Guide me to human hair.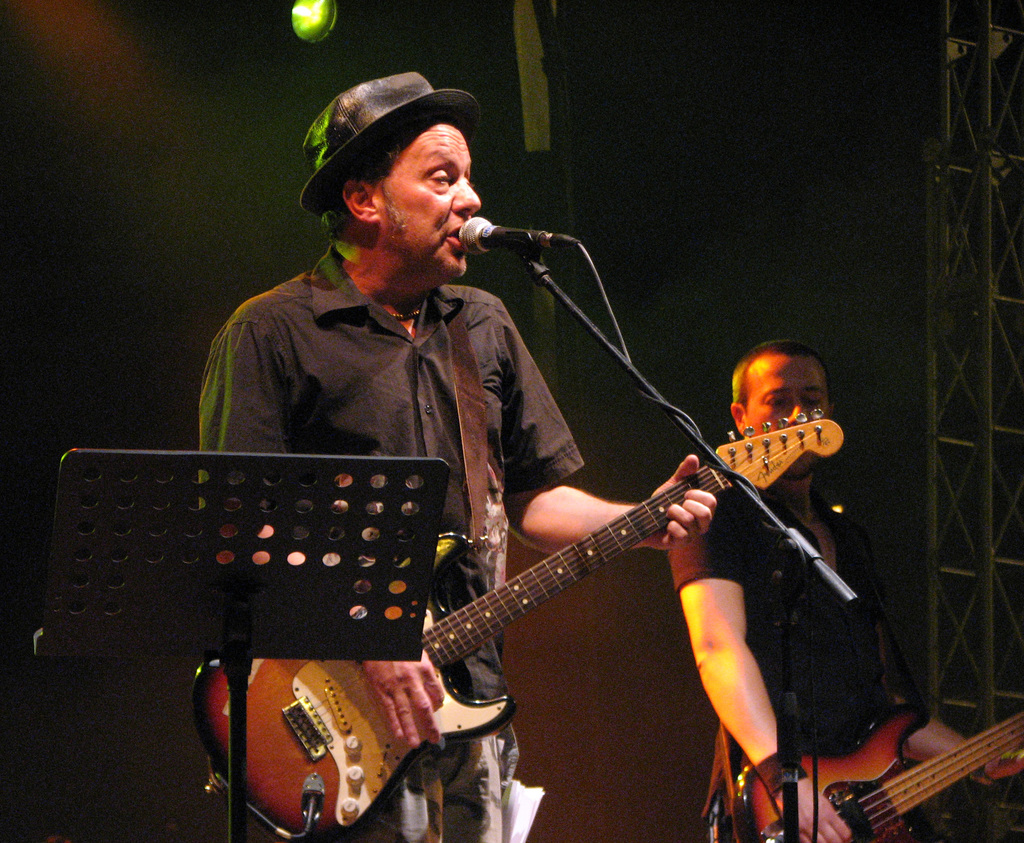
Guidance: x1=322 y1=143 x2=388 y2=235.
